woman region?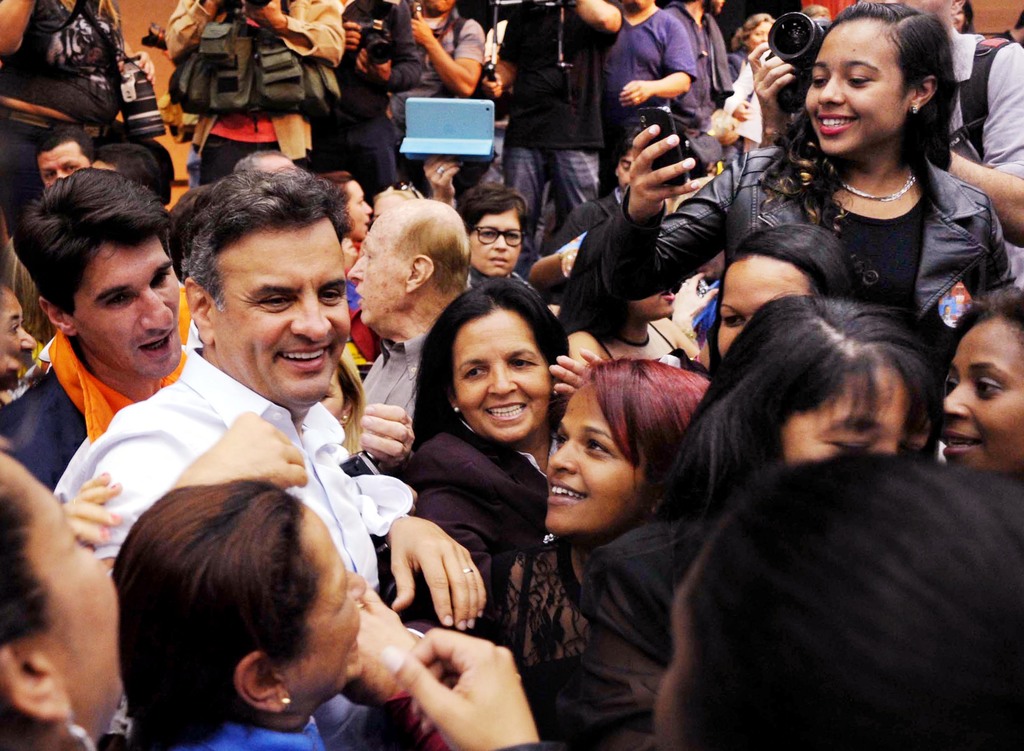
box=[566, 287, 707, 366]
